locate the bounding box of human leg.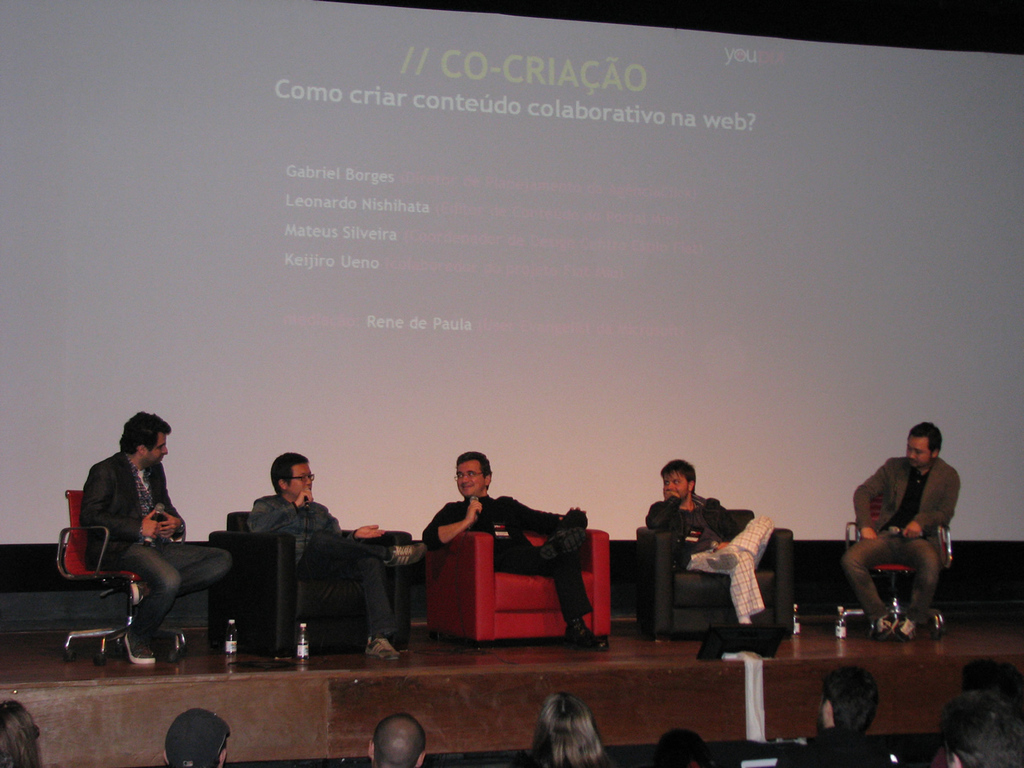
Bounding box: <box>538,530,588,562</box>.
